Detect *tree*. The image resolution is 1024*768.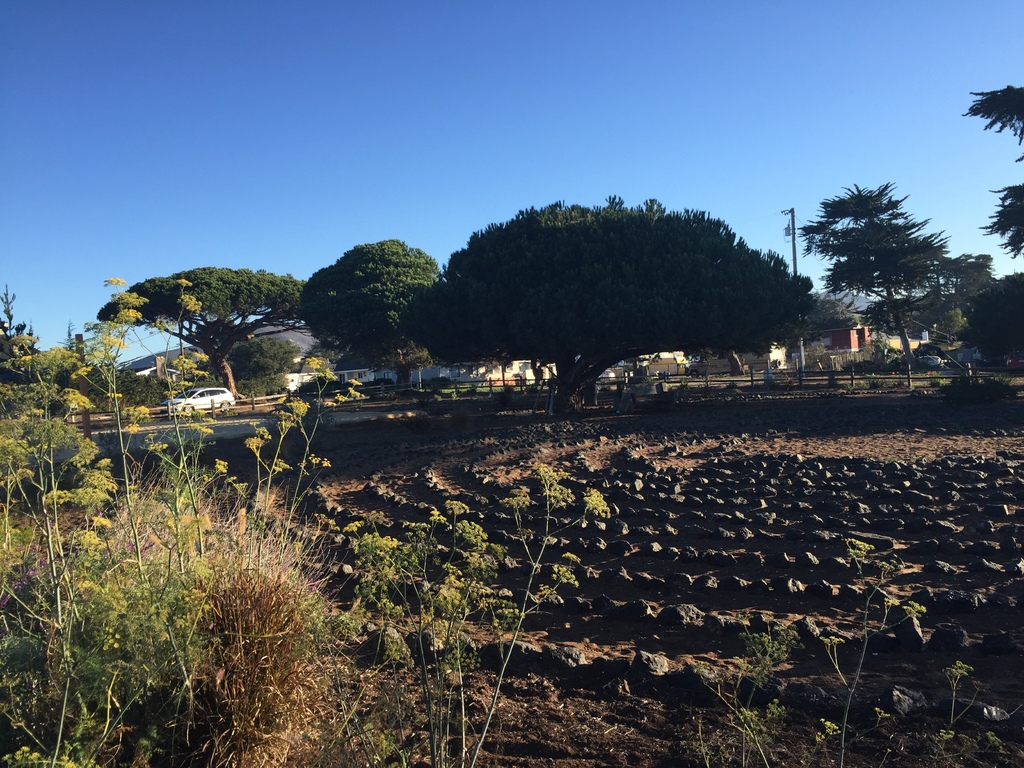
975/181/1023/257.
